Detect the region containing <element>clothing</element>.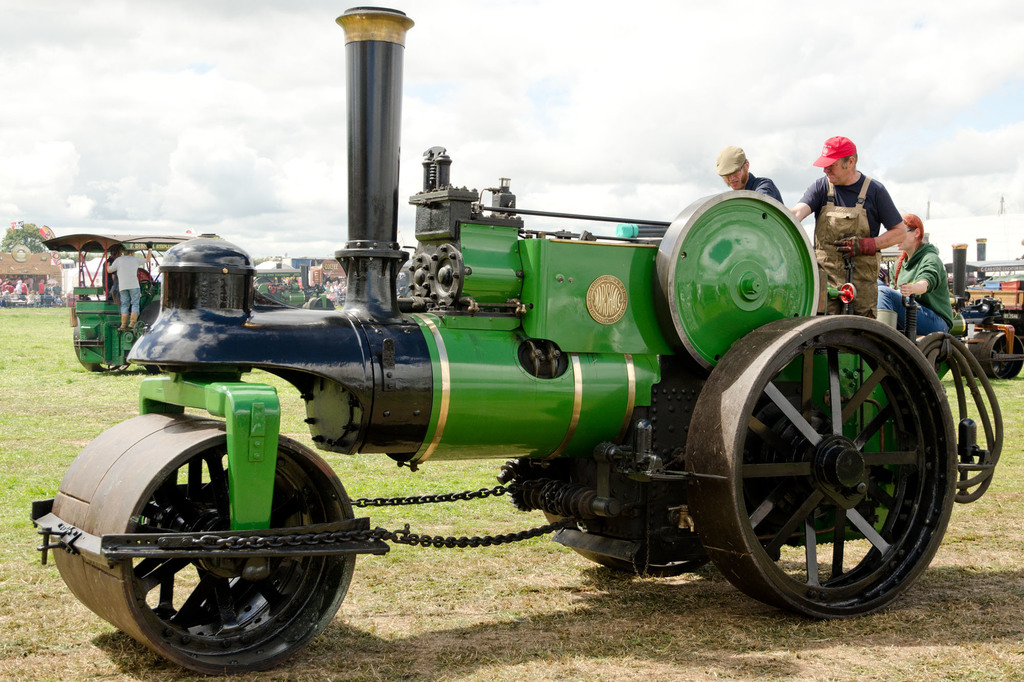
x1=104, y1=255, x2=148, y2=310.
